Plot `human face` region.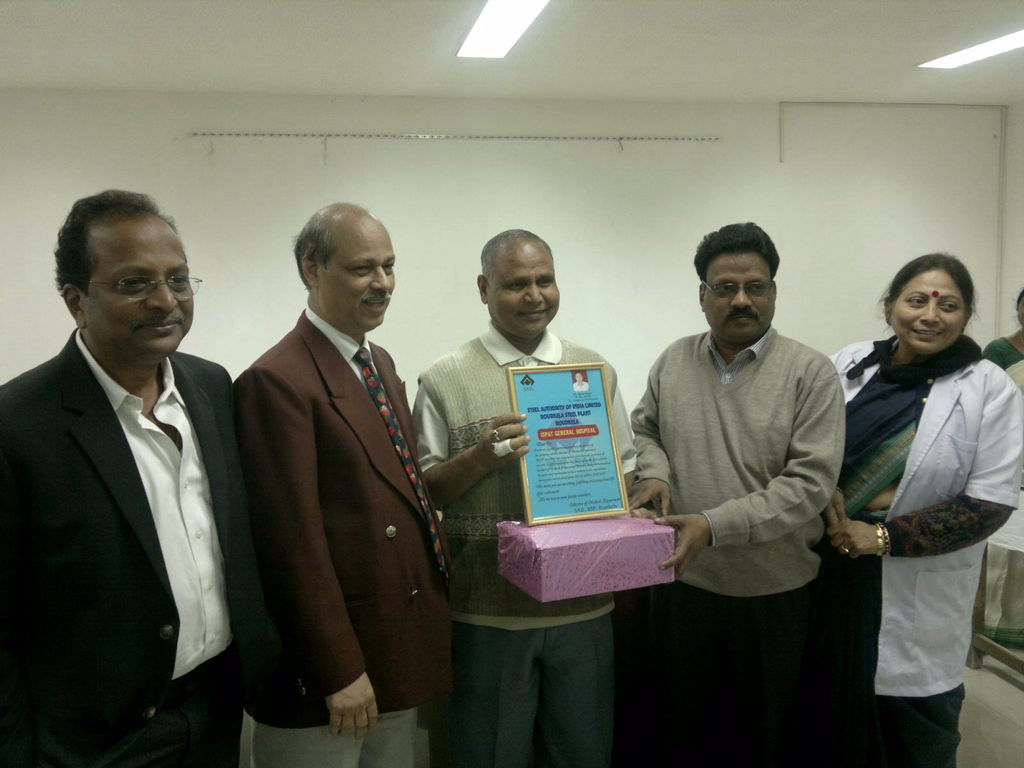
Plotted at bbox=[88, 212, 193, 352].
